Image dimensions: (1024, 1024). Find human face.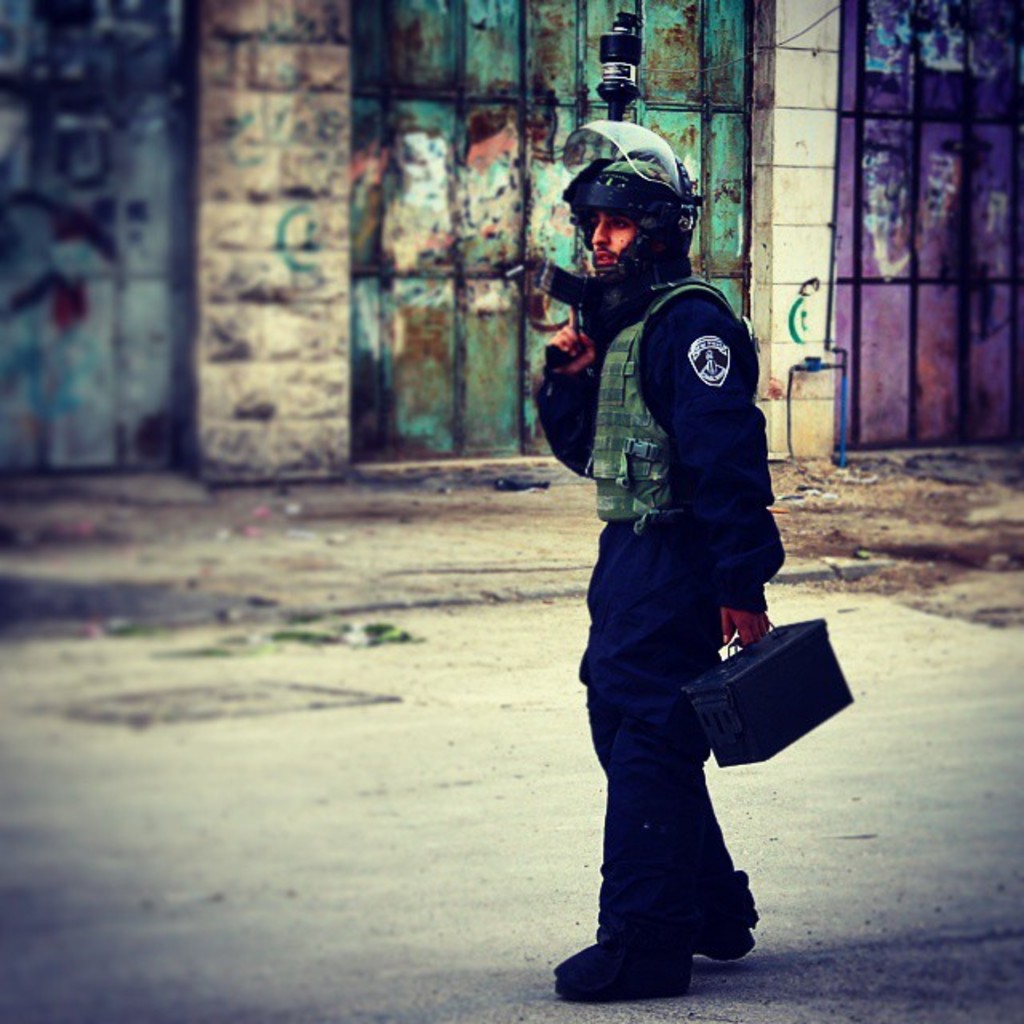
rect(590, 208, 629, 264).
